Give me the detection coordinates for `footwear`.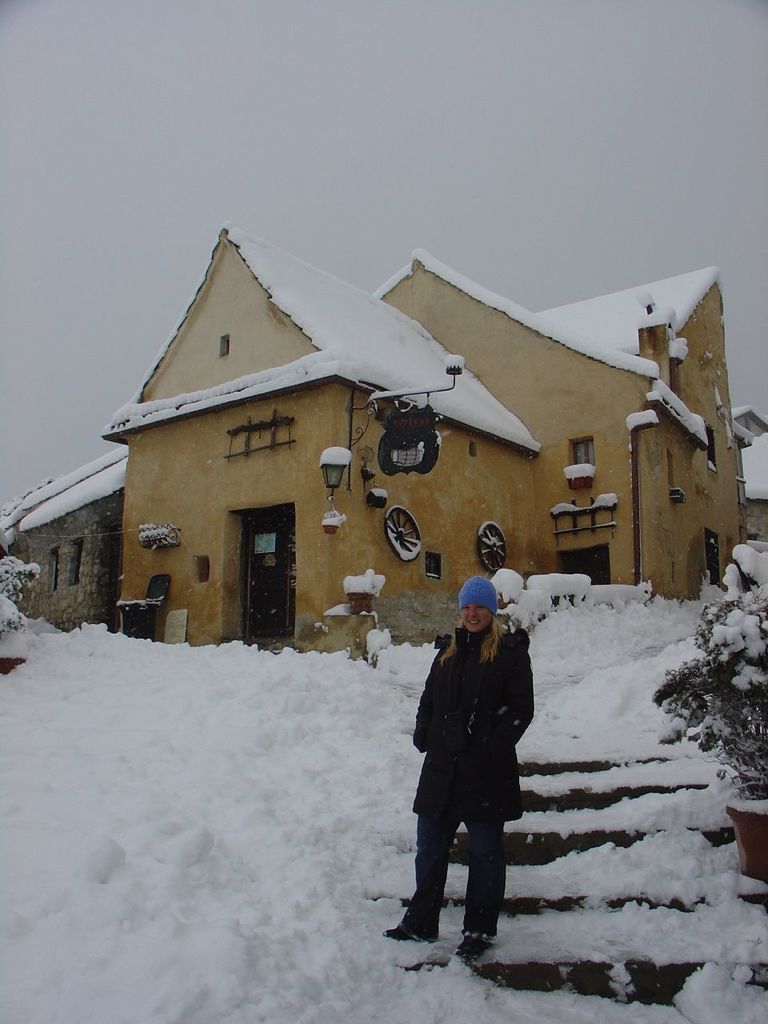
left=458, top=929, right=494, bottom=958.
